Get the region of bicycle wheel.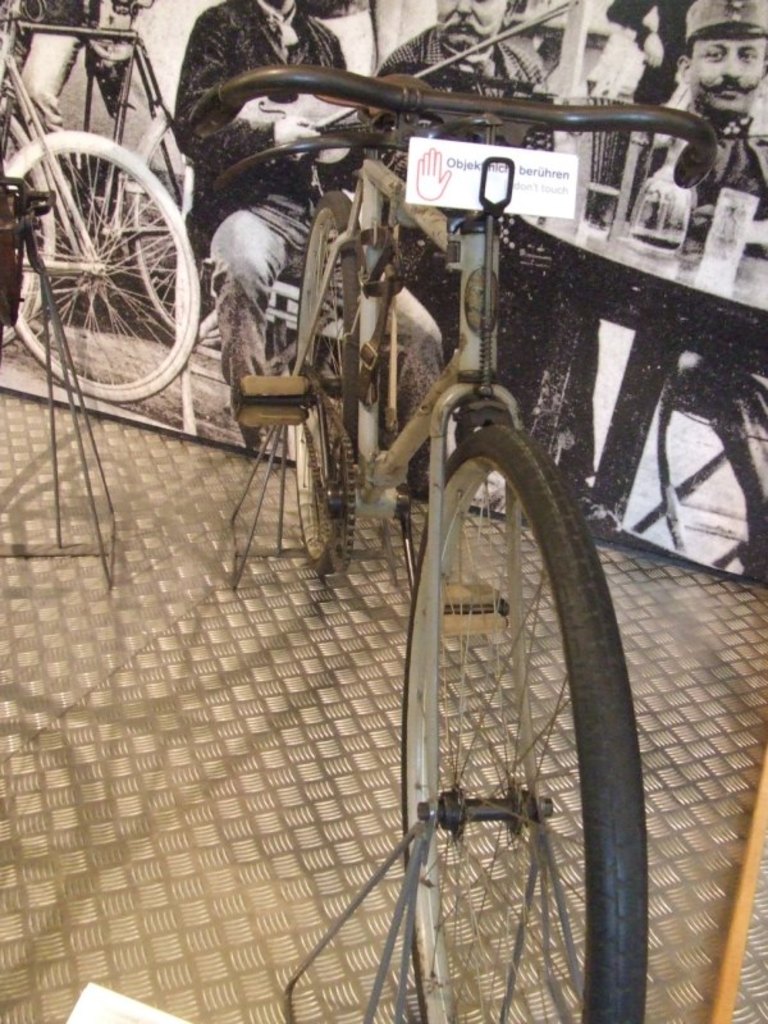
(x1=403, y1=424, x2=646, y2=1023).
